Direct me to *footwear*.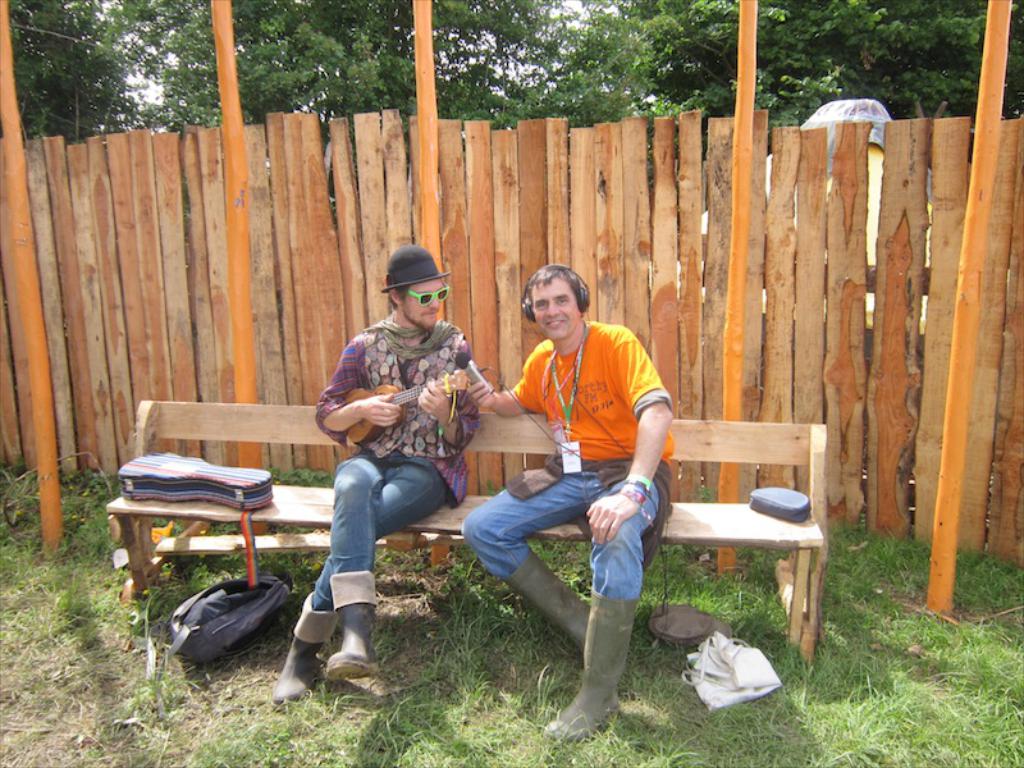
Direction: x1=282 y1=598 x2=366 y2=701.
